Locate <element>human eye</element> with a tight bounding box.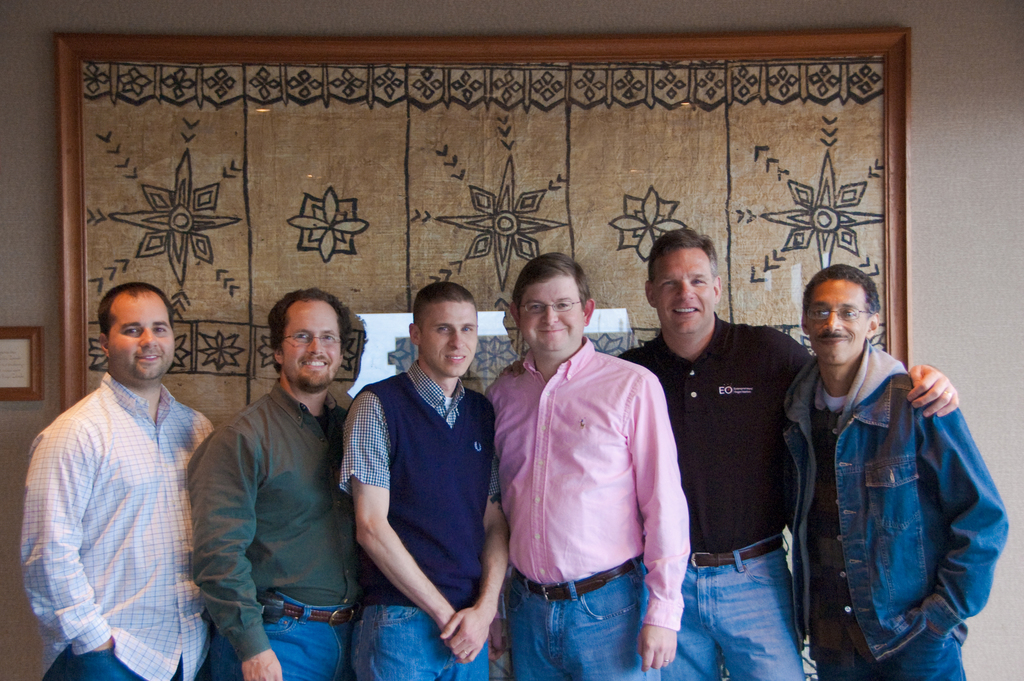
323, 331, 335, 341.
